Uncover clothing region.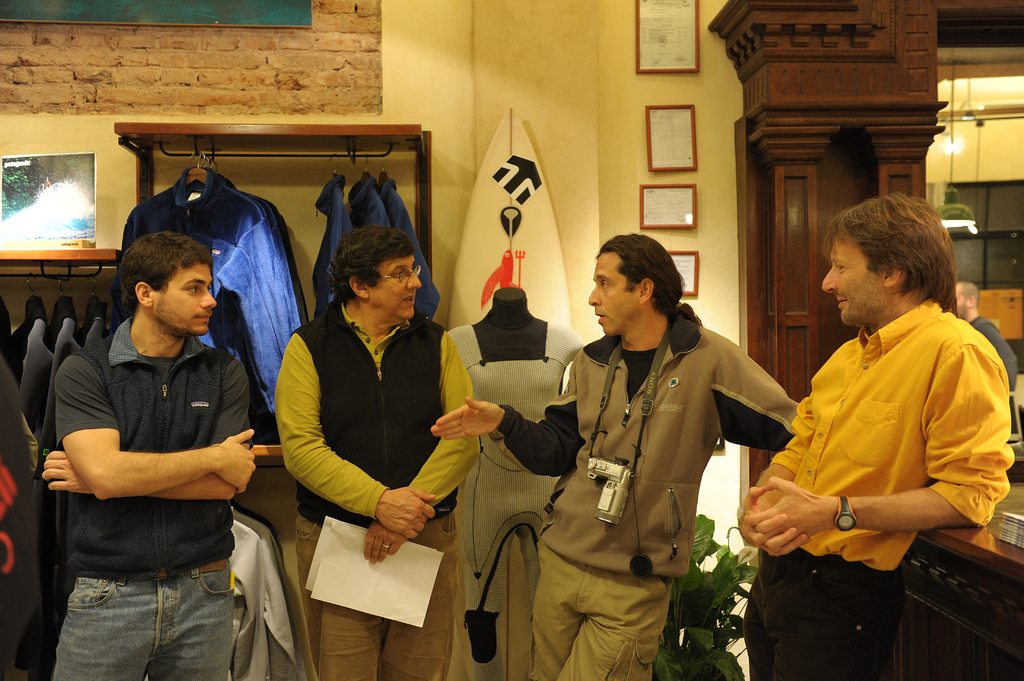
Uncovered: [355,182,388,227].
